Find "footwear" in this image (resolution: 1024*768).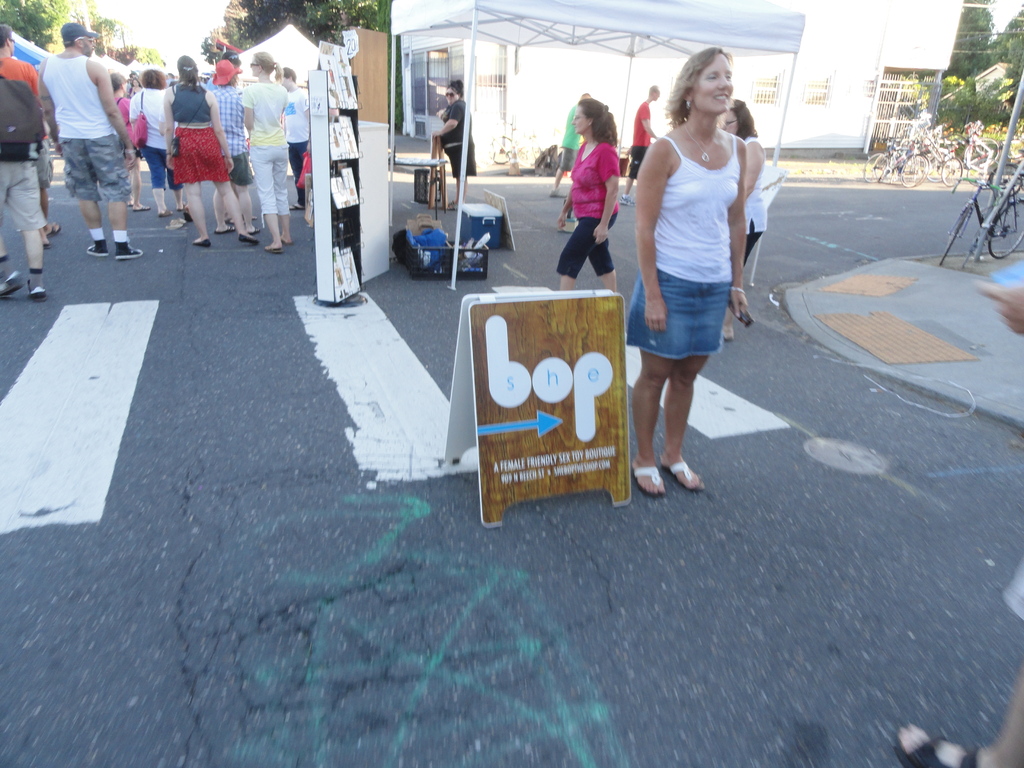
244, 214, 255, 223.
